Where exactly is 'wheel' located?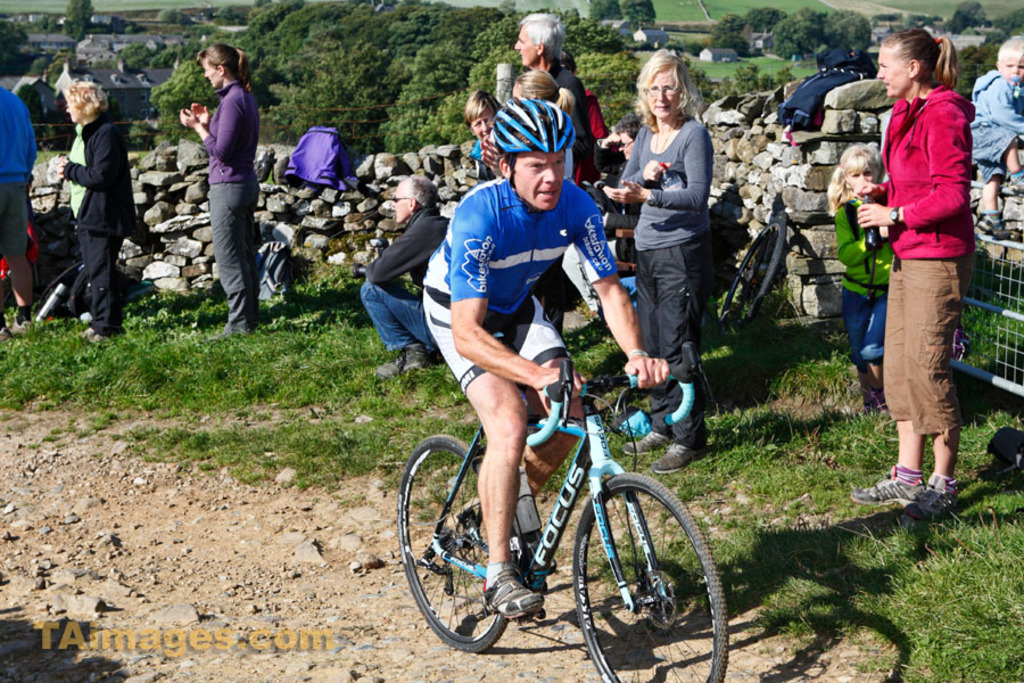
Its bounding box is <region>396, 434, 505, 651</region>.
